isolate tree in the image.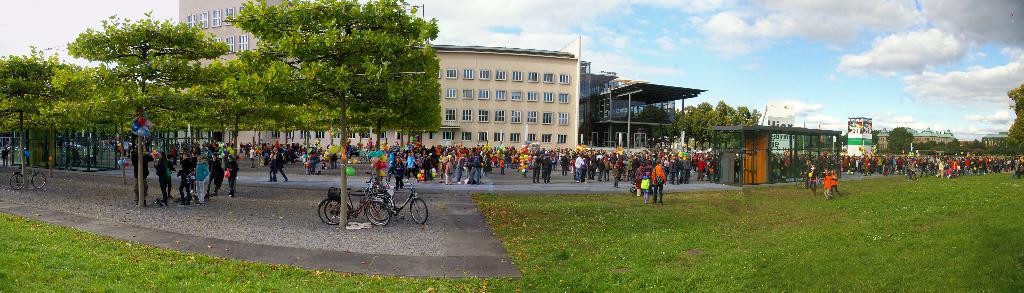
Isolated region: (683, 99, 712, 130).
